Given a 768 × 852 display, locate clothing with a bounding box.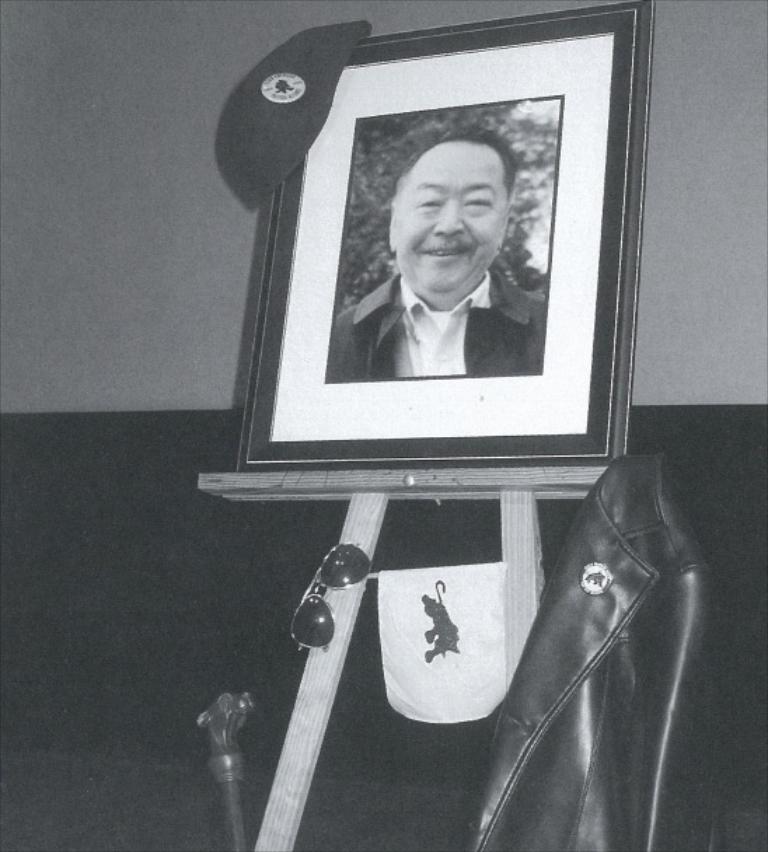
Located: rect(336, 275, 548, 384).
